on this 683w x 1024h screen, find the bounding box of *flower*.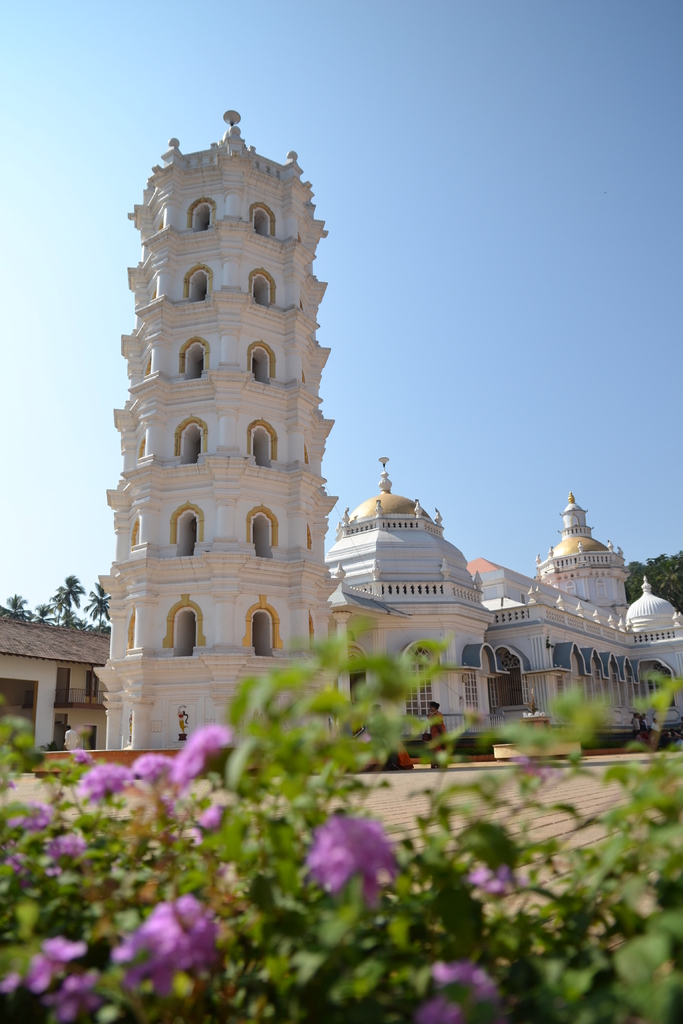
Bounding box: region(1, 934, 110, 1023).
